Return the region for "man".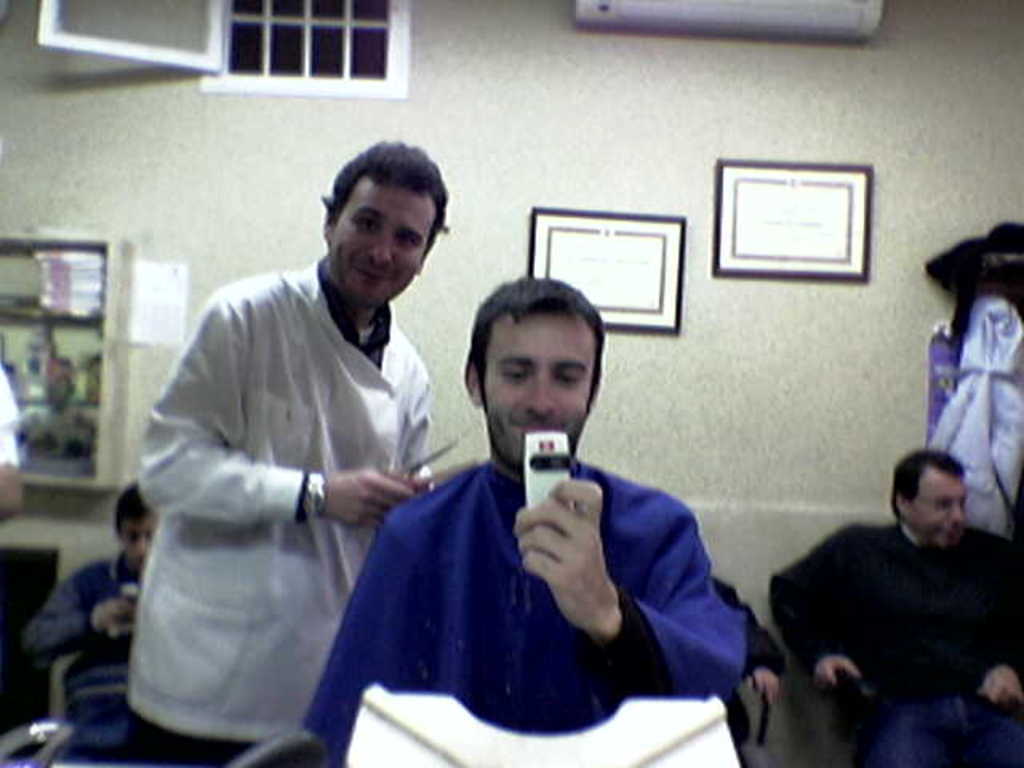
x1=26, y1=488, x2=178, y2=766.
